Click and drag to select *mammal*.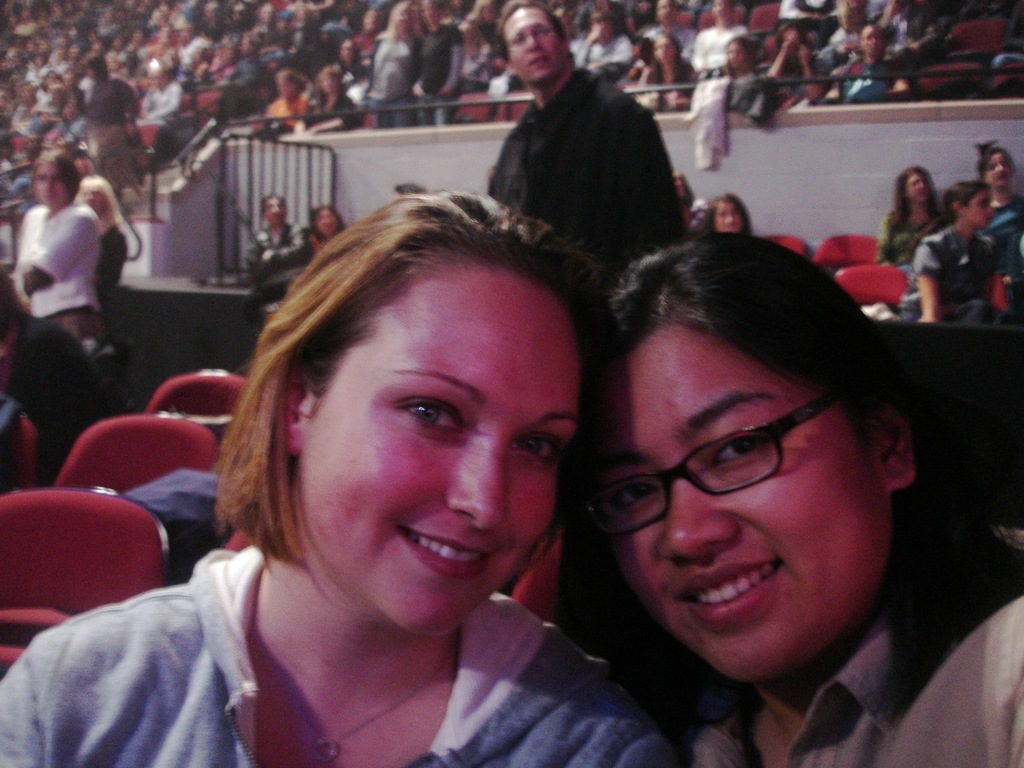
Selection: <bbox>133, 145, 674, 767</bbox>.
